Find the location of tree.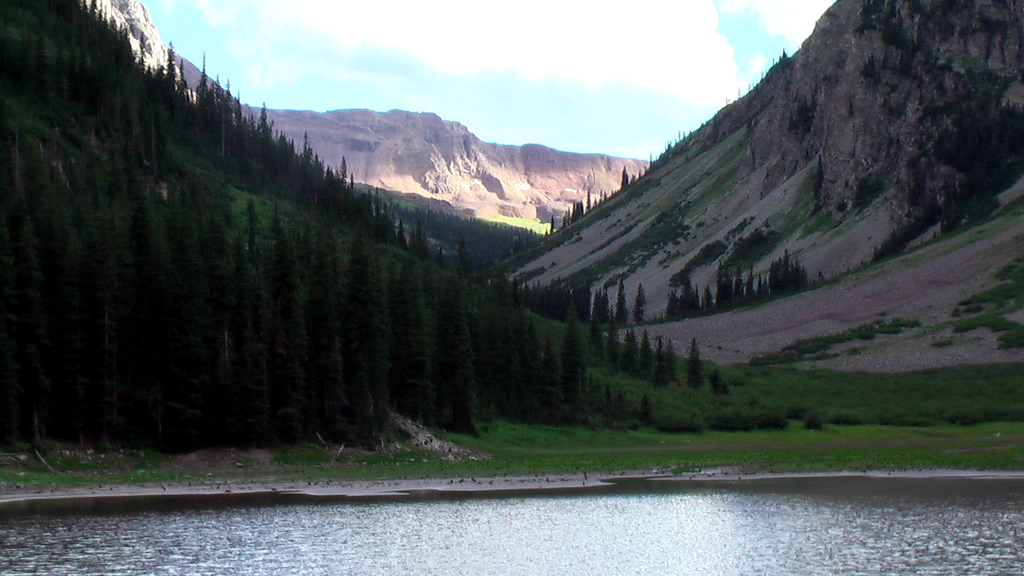
Location: <region>624, 335, 643, 368</region>.
